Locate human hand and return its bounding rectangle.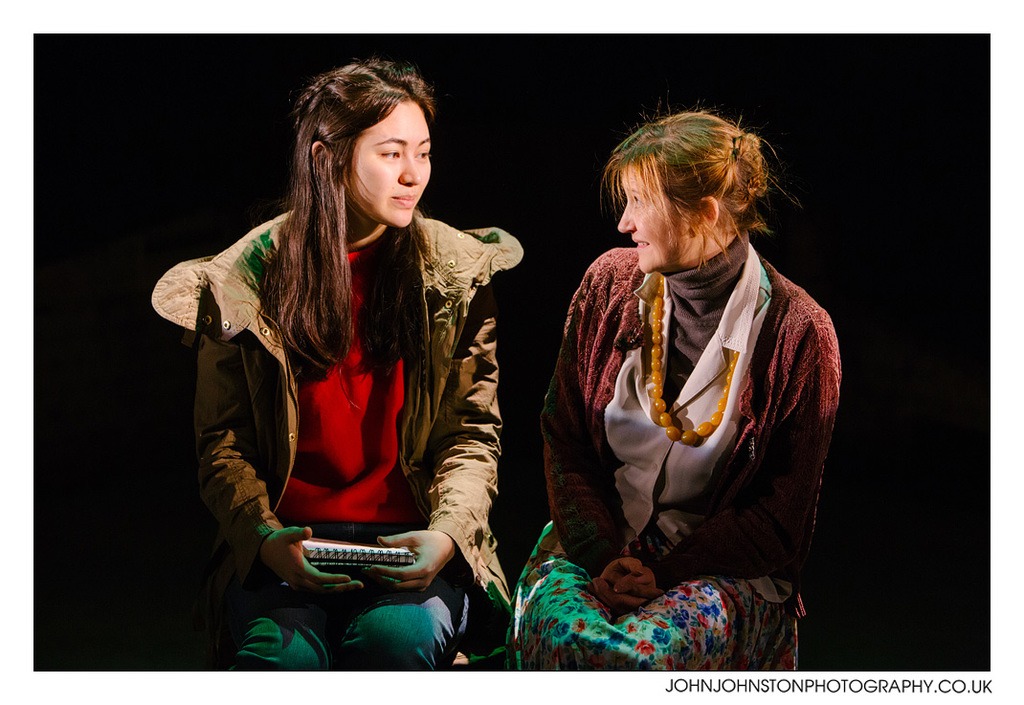
(left=258, top=525, right=347, bottom=593).
